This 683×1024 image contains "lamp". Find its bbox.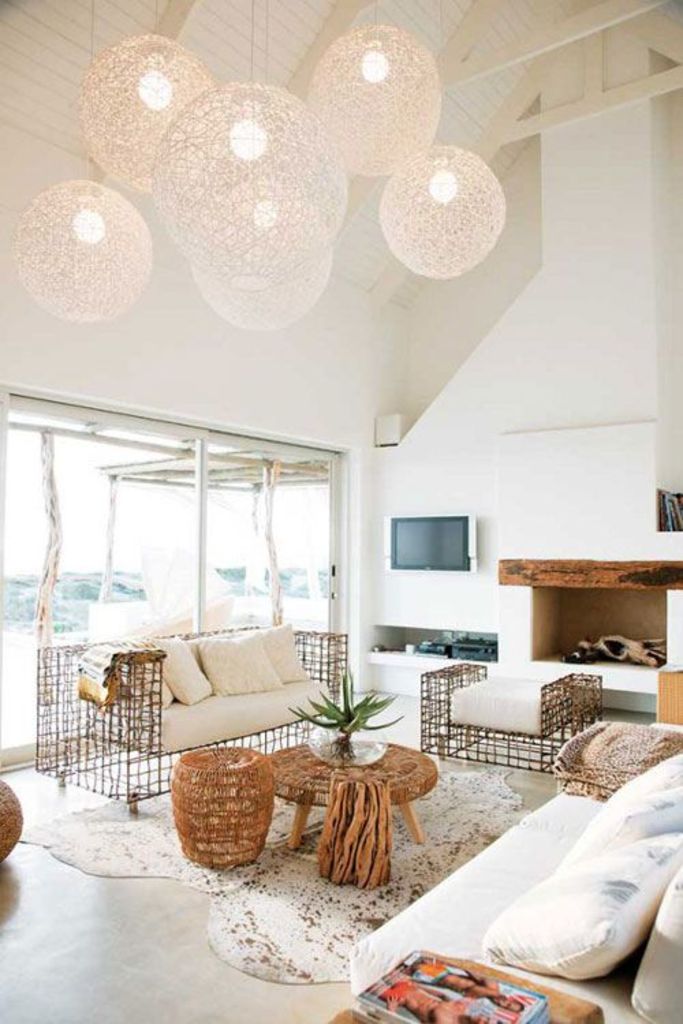
[10,0,149,322].
